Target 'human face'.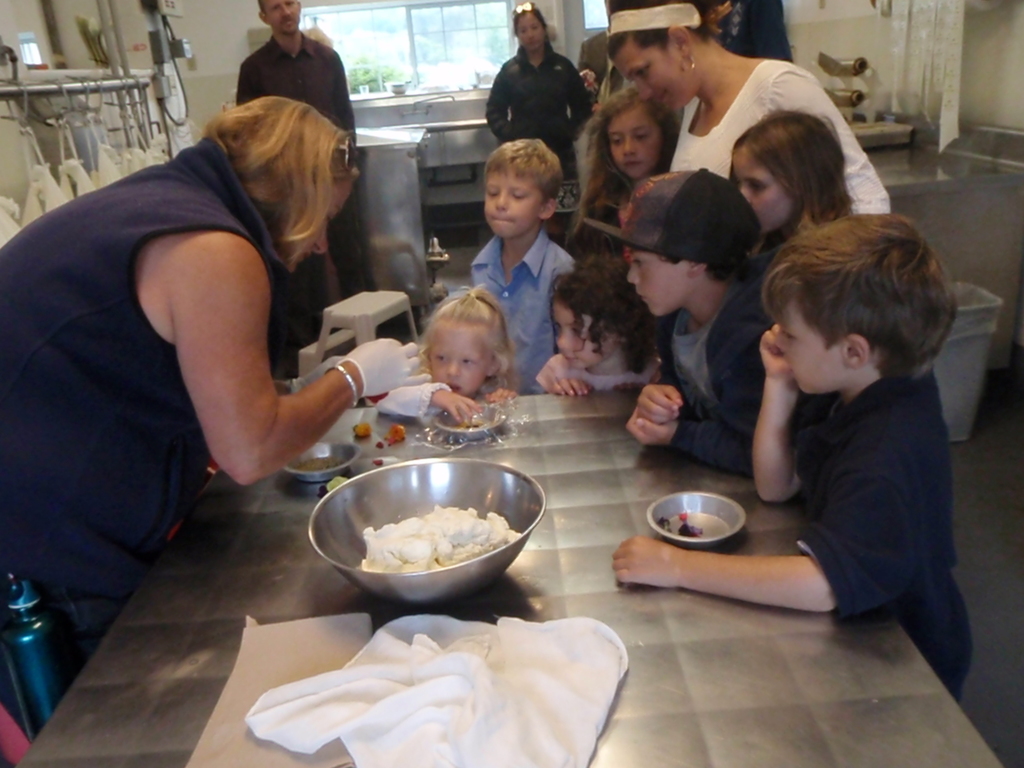
Target region: x1=607 y1=101 x2=663 y2=177.
